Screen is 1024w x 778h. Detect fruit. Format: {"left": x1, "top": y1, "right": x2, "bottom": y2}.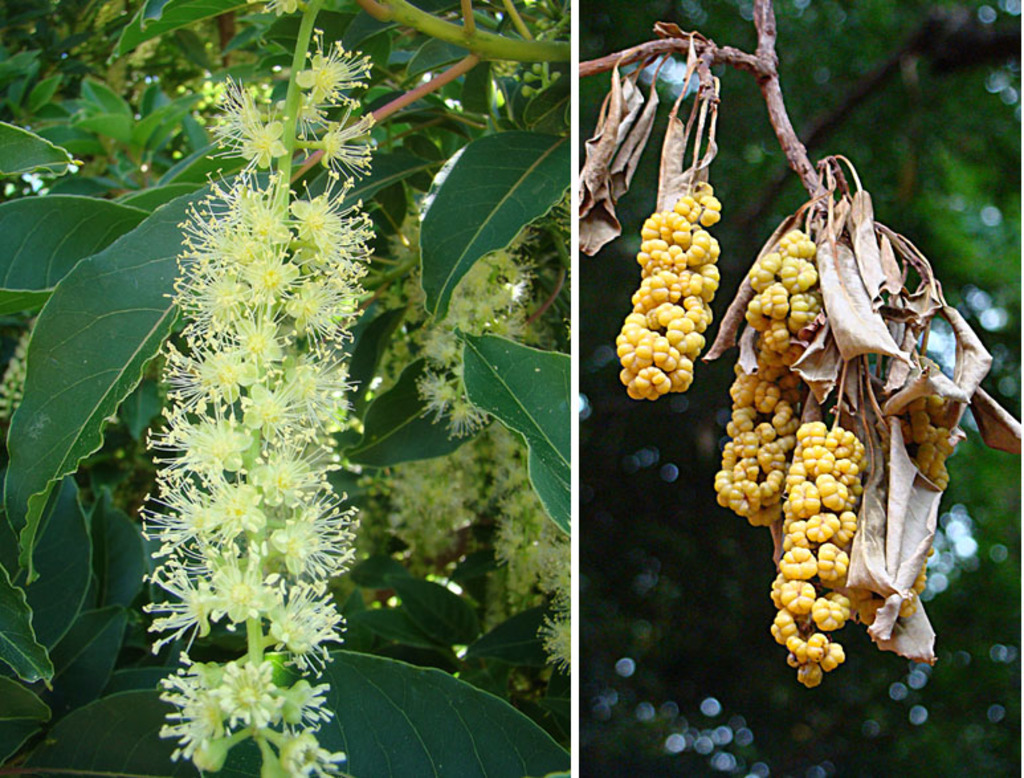
{"left": 640, "top": 200, "right": 738, "bottom": 411}.
